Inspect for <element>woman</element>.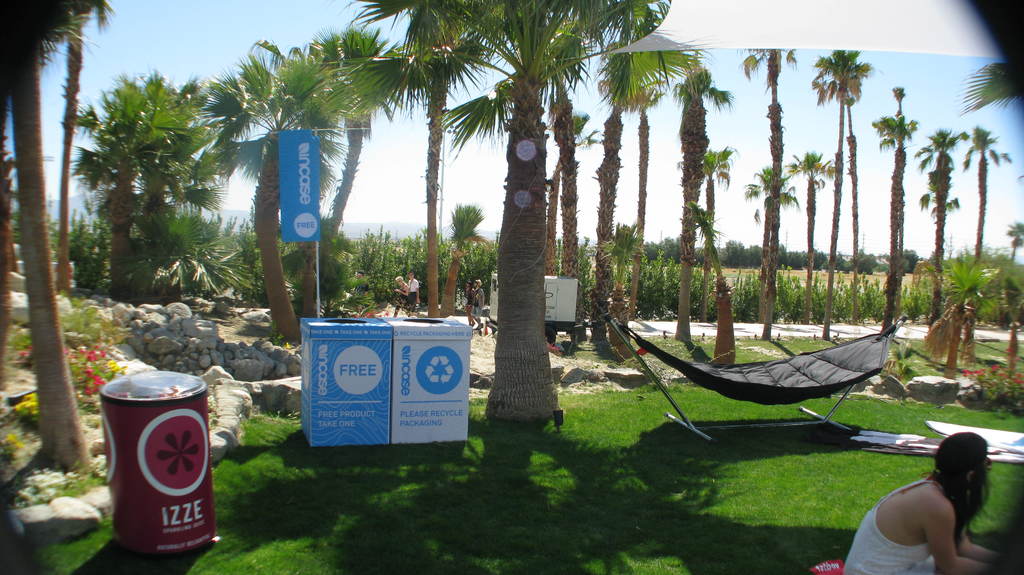
Inspection: x1=392 y1=276 x2=412 y2=320.
